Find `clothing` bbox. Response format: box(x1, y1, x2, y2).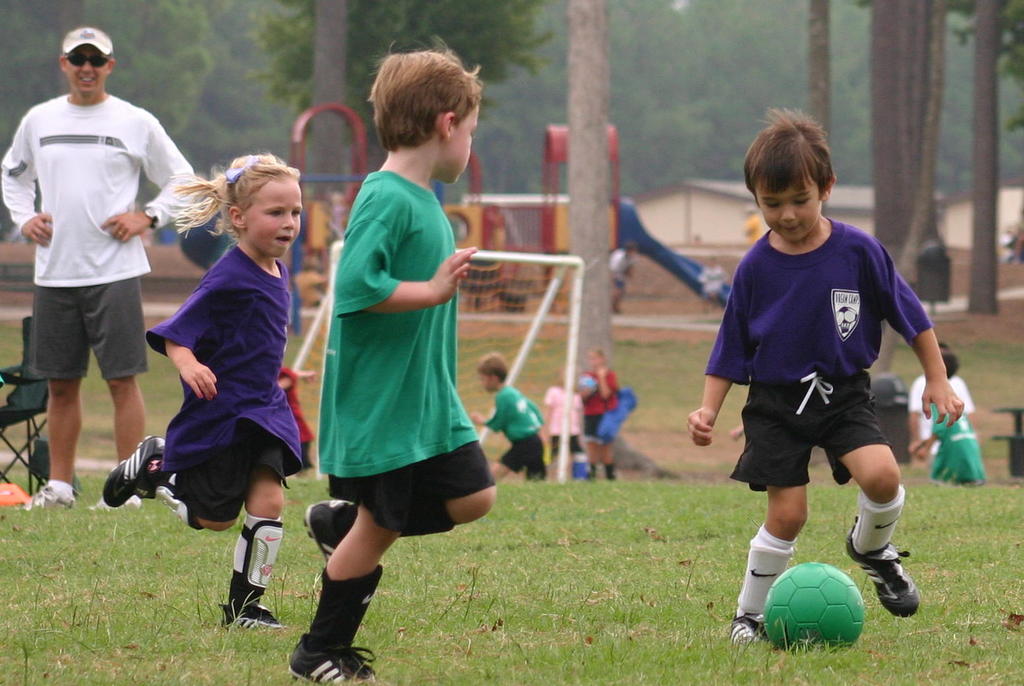
box(704, 218, 935, 497).
